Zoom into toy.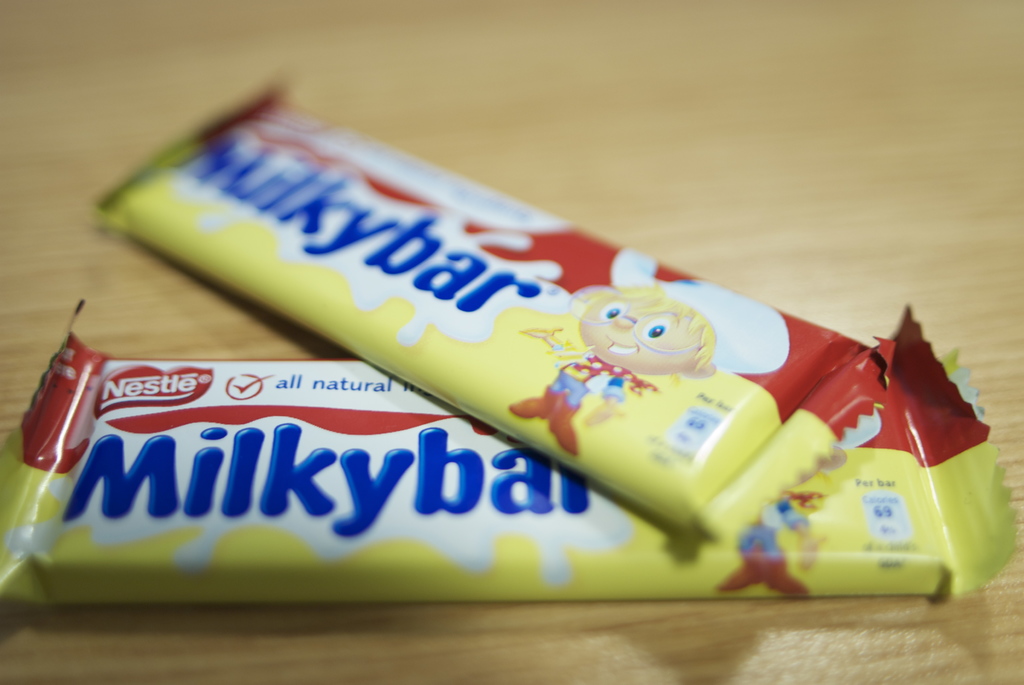
Zoom target: region(506, 284, 721, 466).
